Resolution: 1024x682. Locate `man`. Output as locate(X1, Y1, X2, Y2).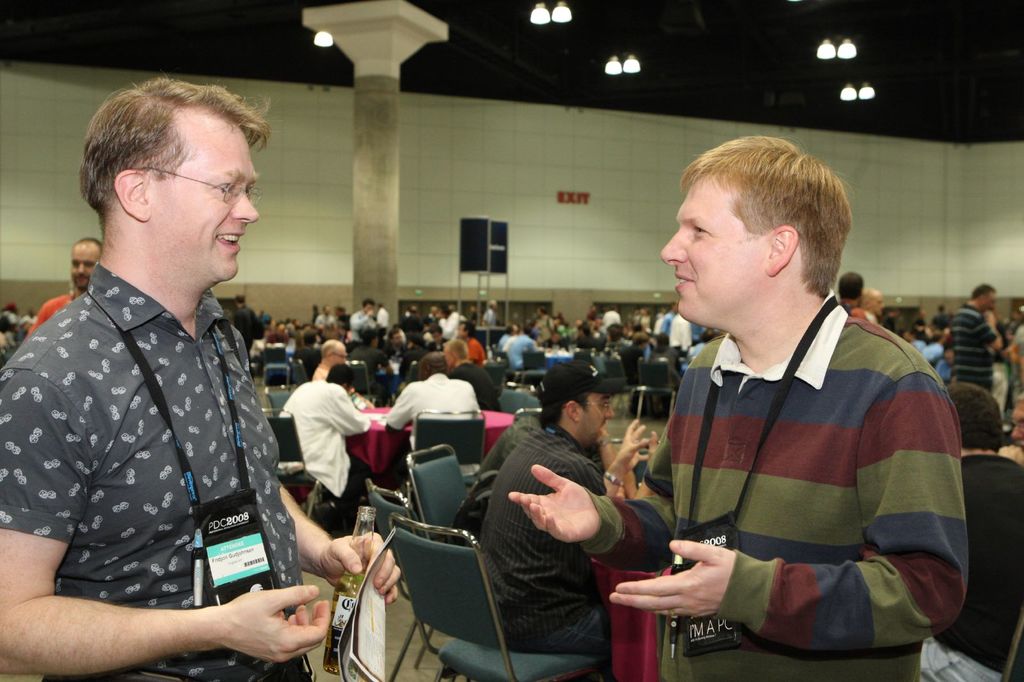
locate(476, 360, 661, 663).
